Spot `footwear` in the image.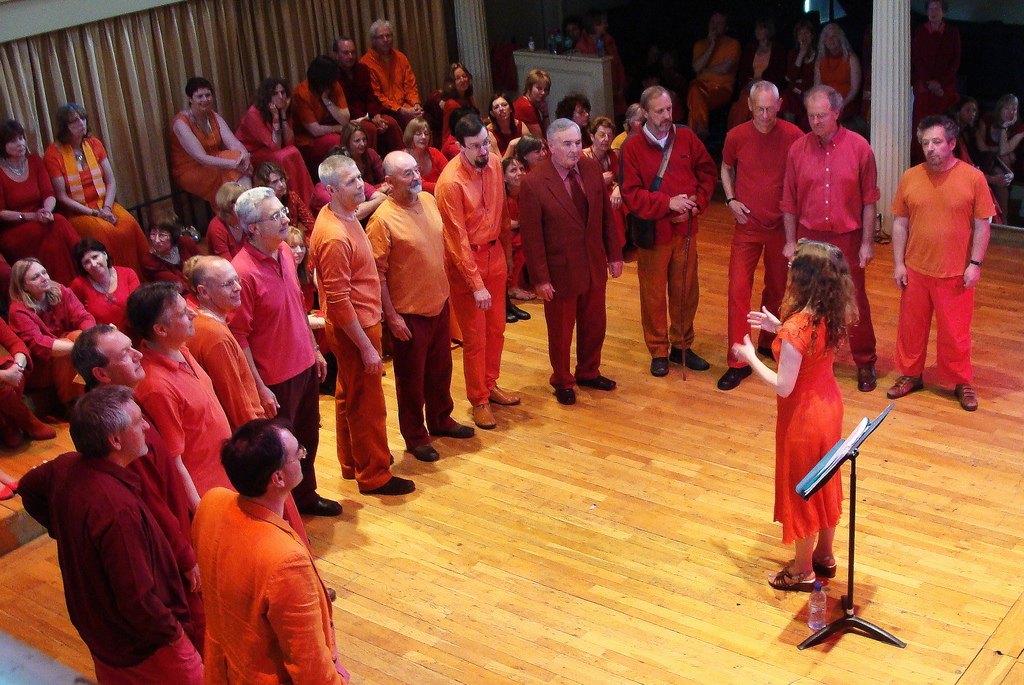
`footwear` found at 471/401/497/429.
